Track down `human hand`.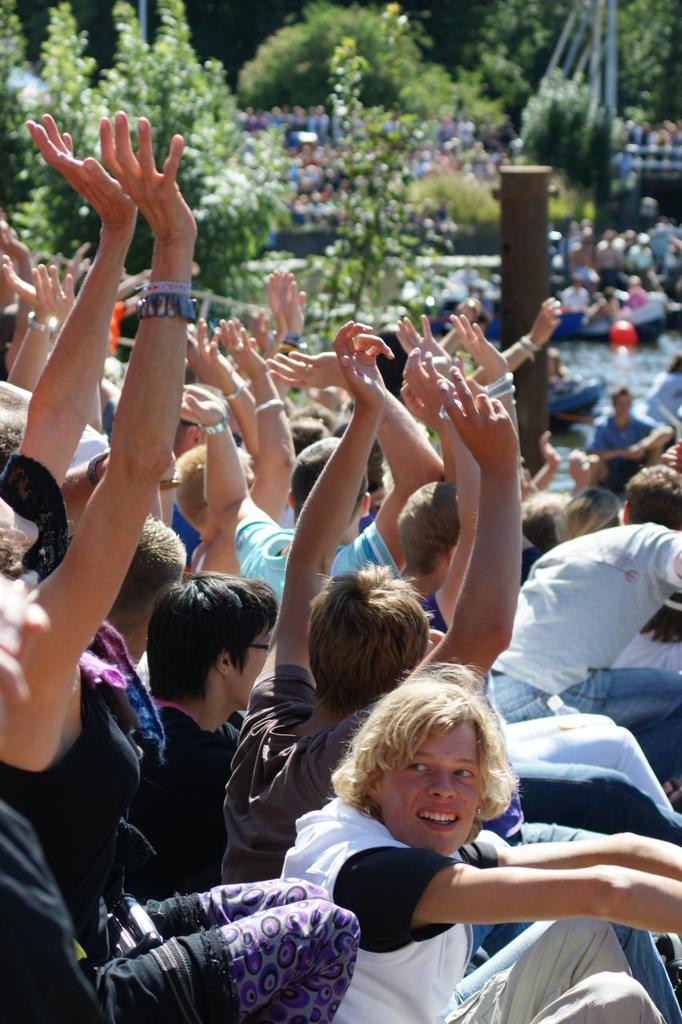
Tracked to Rect(26, 111, 219, 379).
